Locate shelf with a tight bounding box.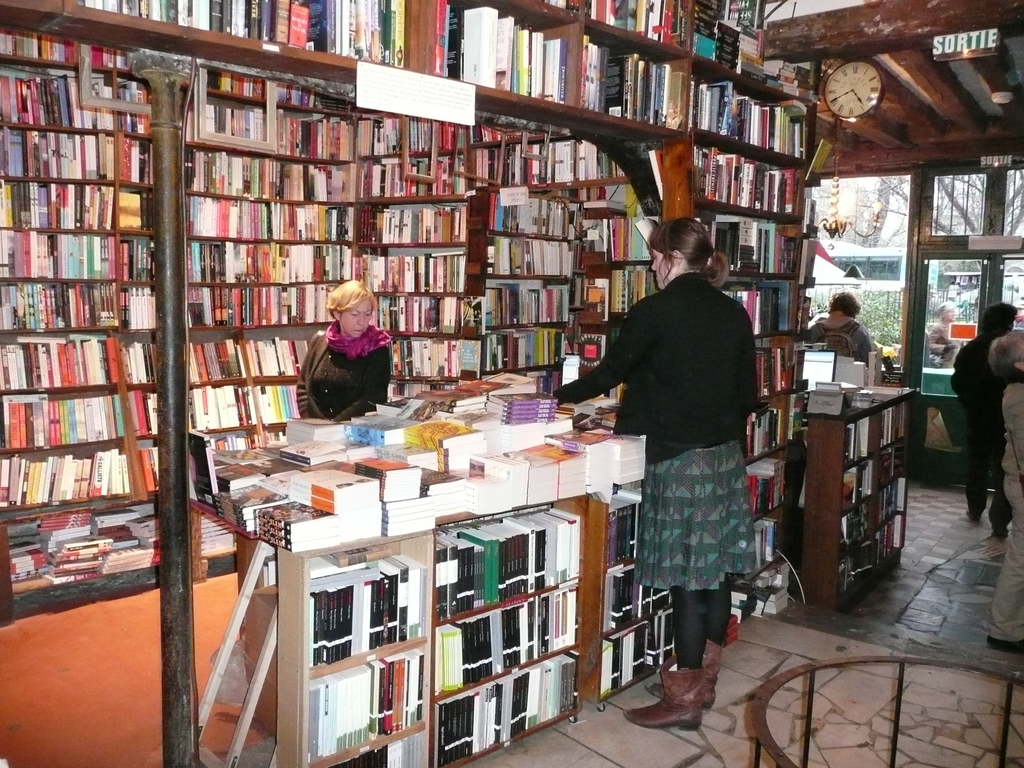
<box>841,403,912,465</box>.
